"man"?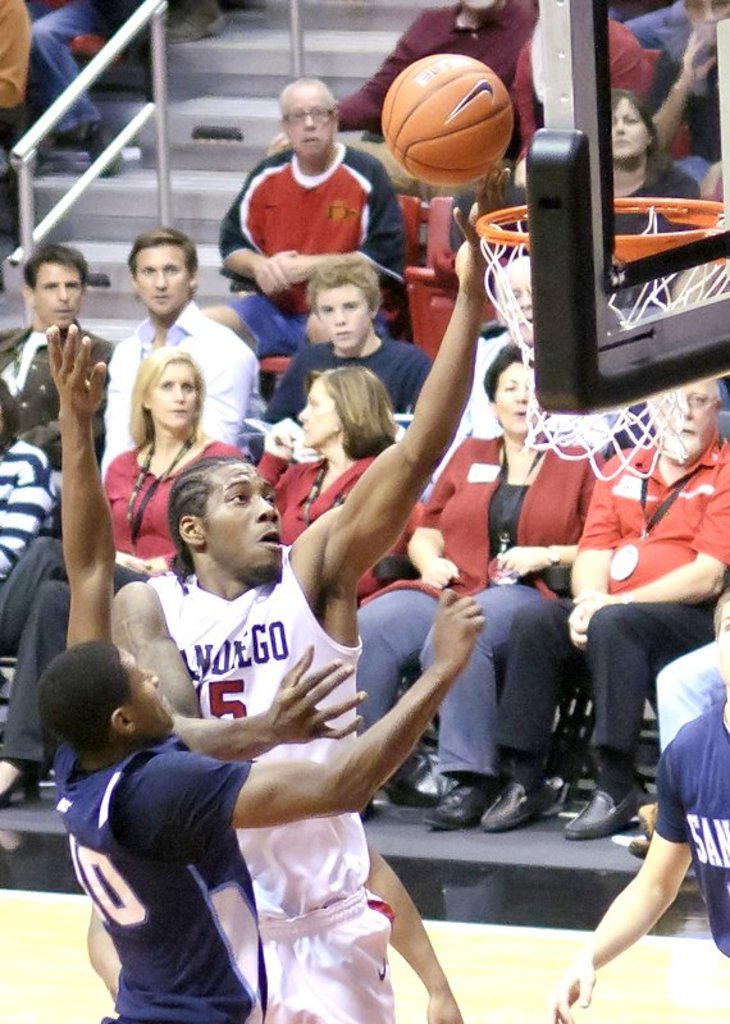
crop(273, 250, 407, 431)
